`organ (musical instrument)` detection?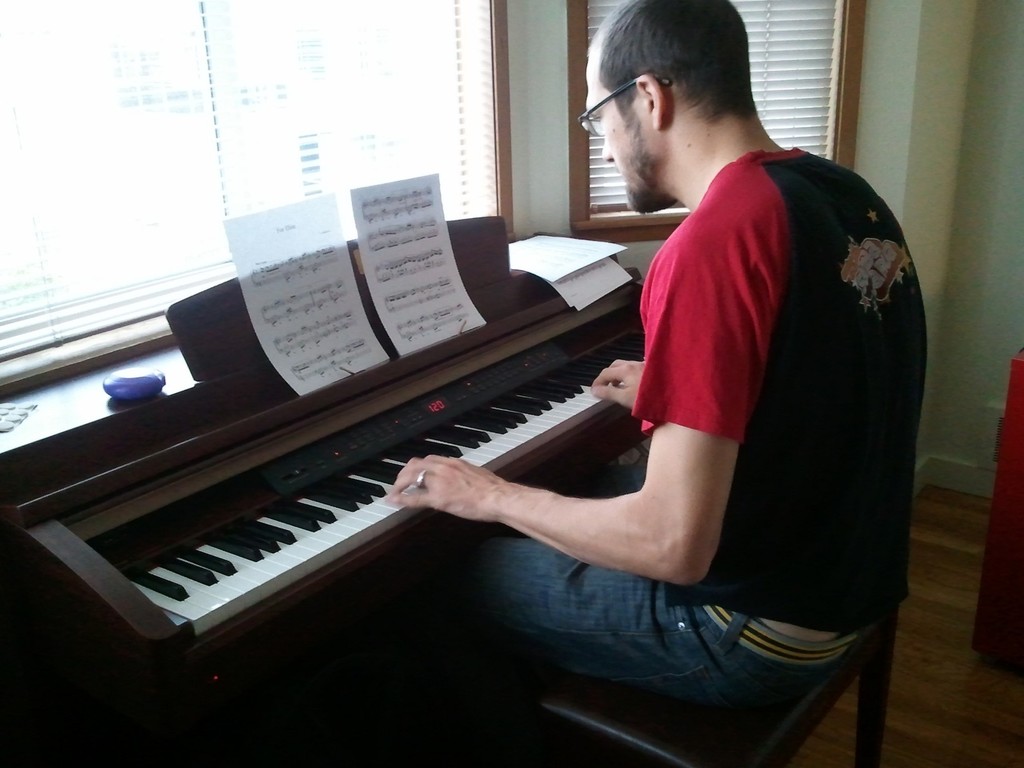
1, 244, 703, 678
